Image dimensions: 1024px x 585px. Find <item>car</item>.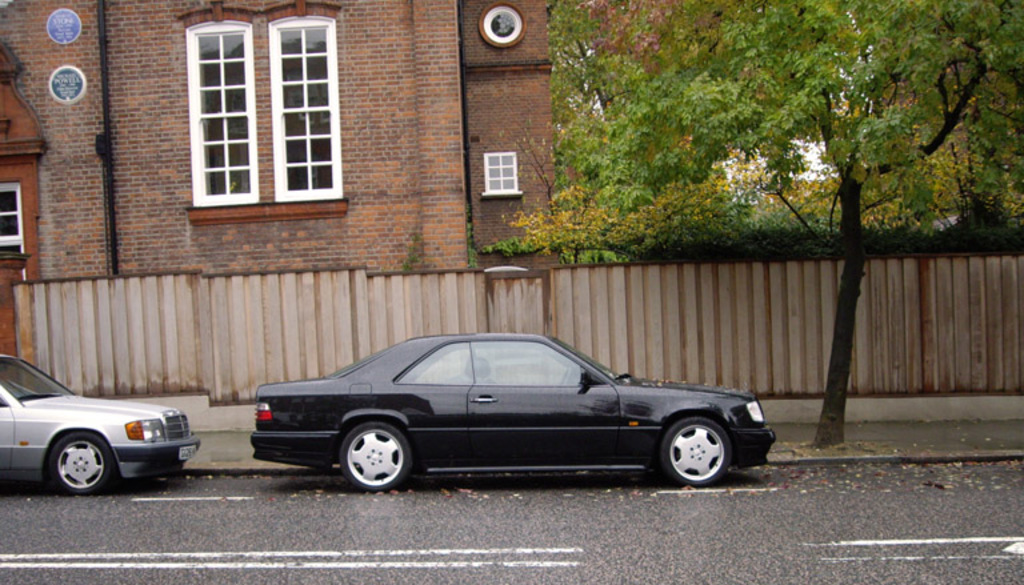
(x1=252, y1=334, x2=775, y2=492).
